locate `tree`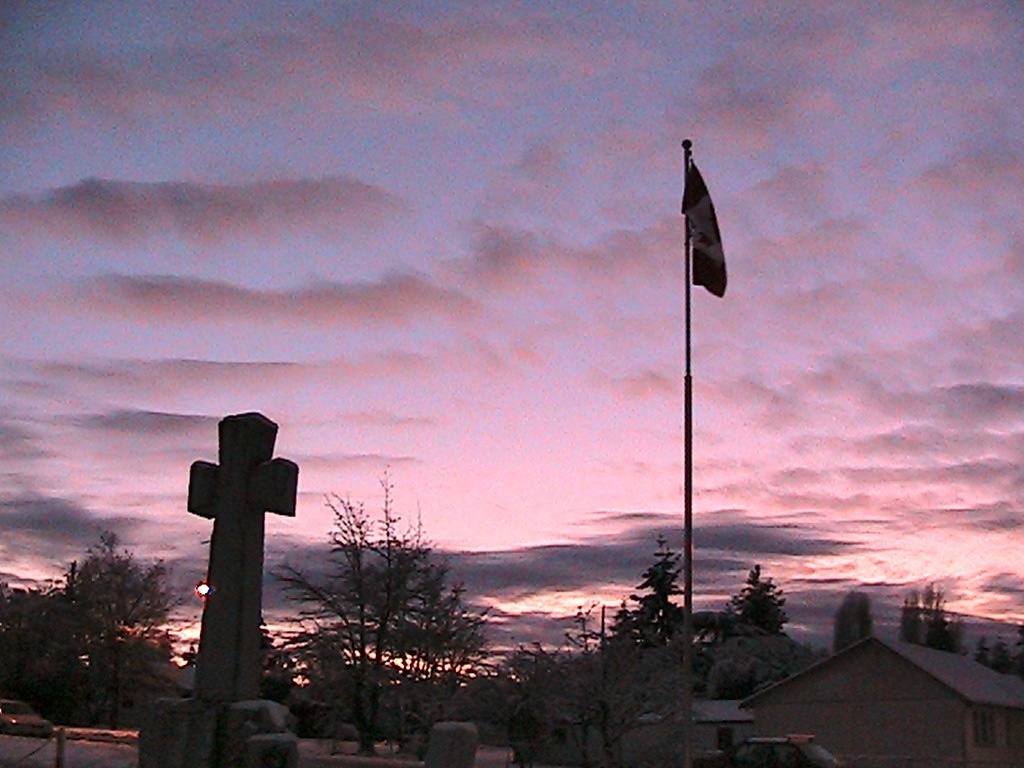
[973, 622, 1023, 683]
